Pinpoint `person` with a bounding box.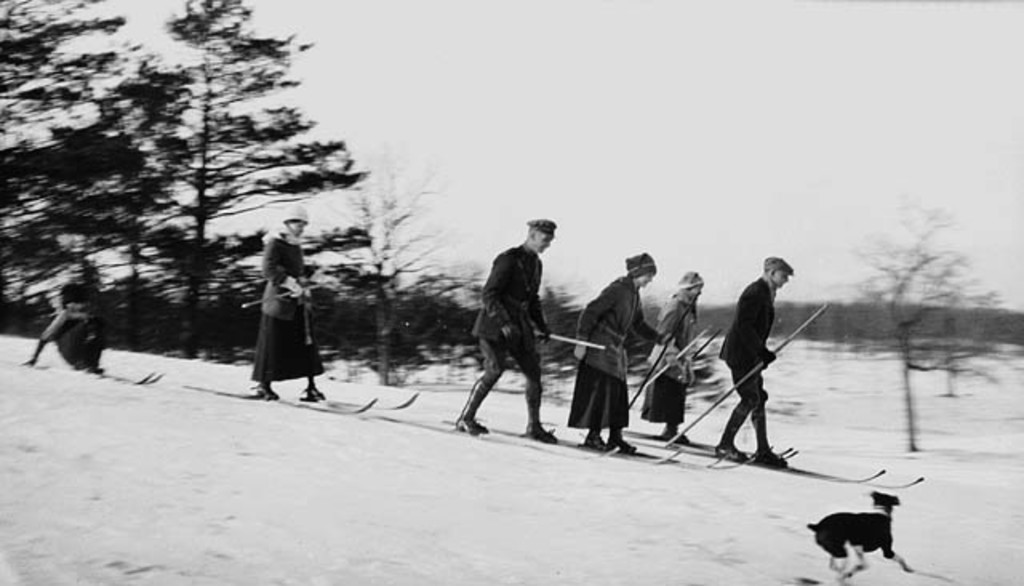
642:266:707:447.
